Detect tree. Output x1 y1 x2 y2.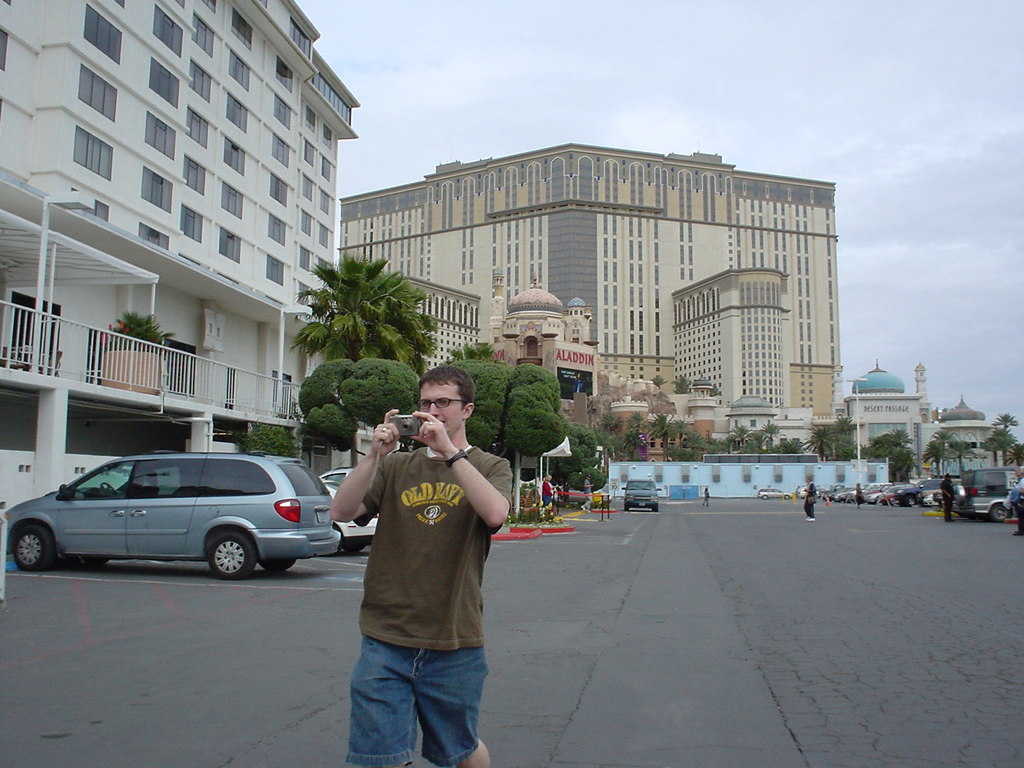
483 356 563 475.
